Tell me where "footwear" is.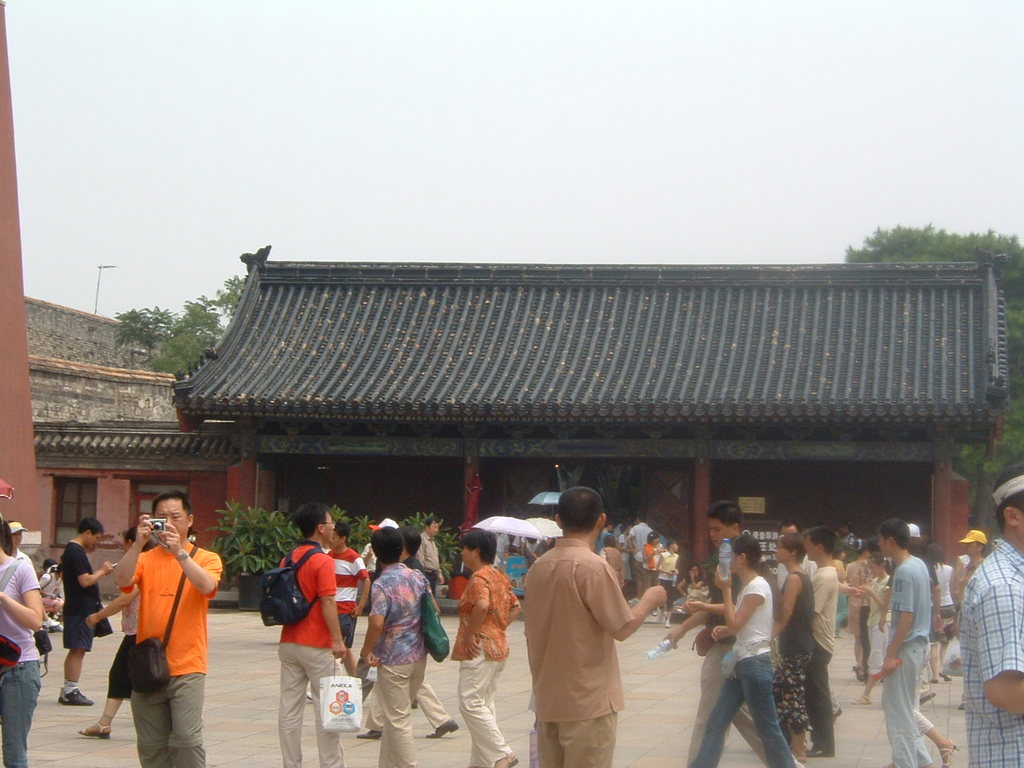
"footwear" is at locate(493, 750, 518, 767).
